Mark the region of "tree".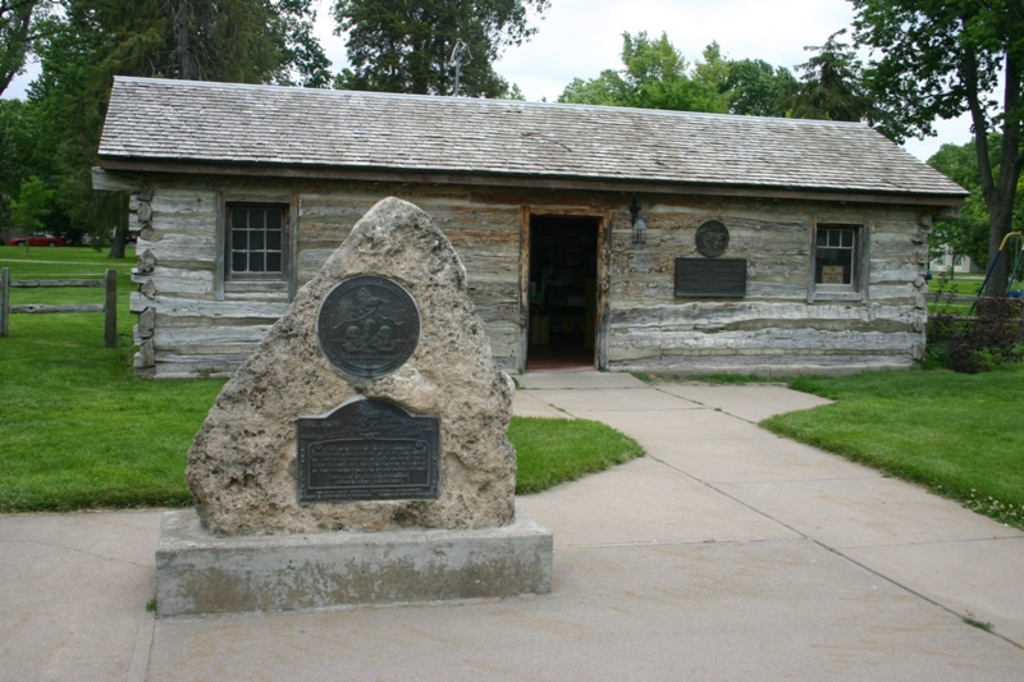
Region: box=[326, 0, 544, 99].
